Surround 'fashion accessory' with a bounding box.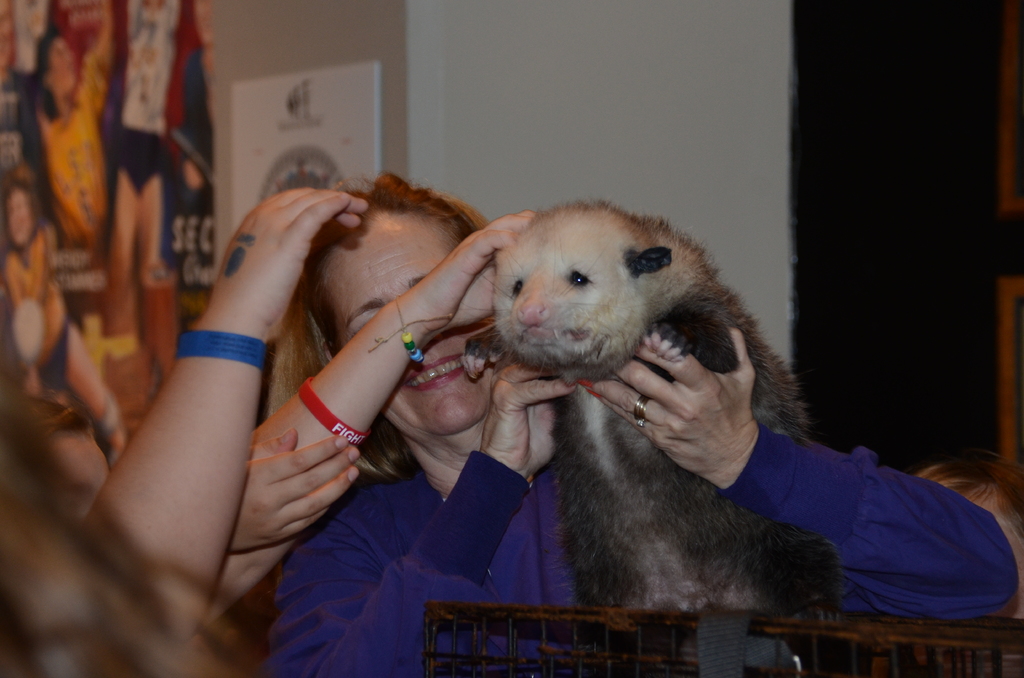
<bbox>173, 327, 269, 372</bbox>.
